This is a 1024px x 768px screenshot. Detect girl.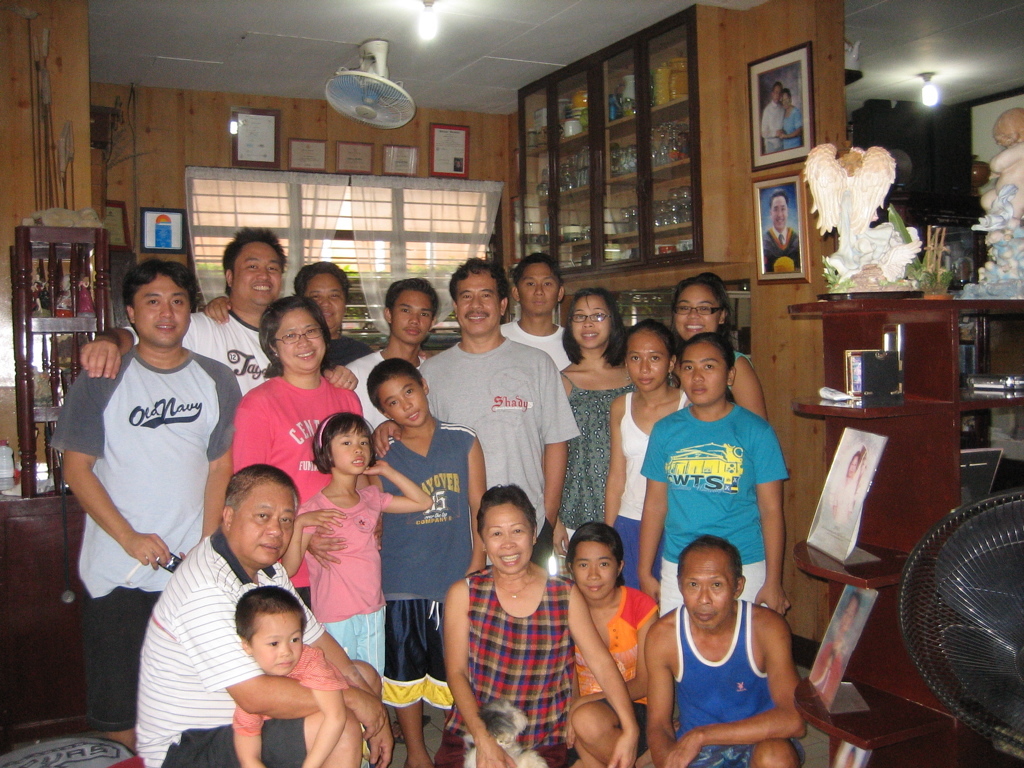
bbox=(560, 287, 624, 566).
